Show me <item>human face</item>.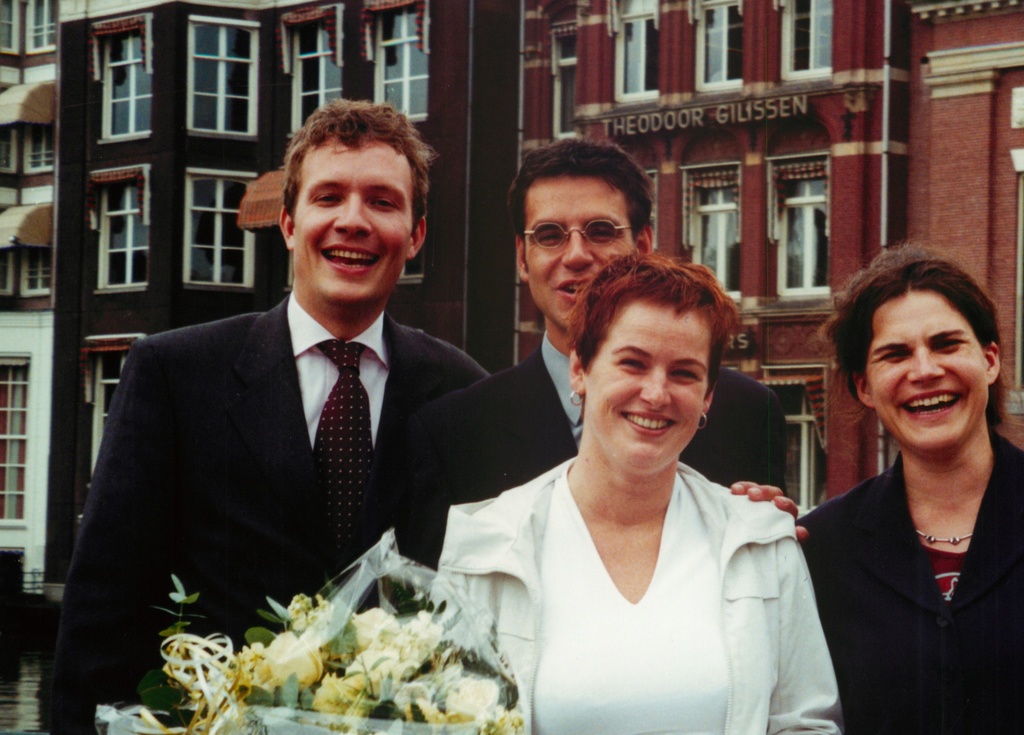
<item>human face</item> is here: [left=291, top=134, right=406, bottom=307].
